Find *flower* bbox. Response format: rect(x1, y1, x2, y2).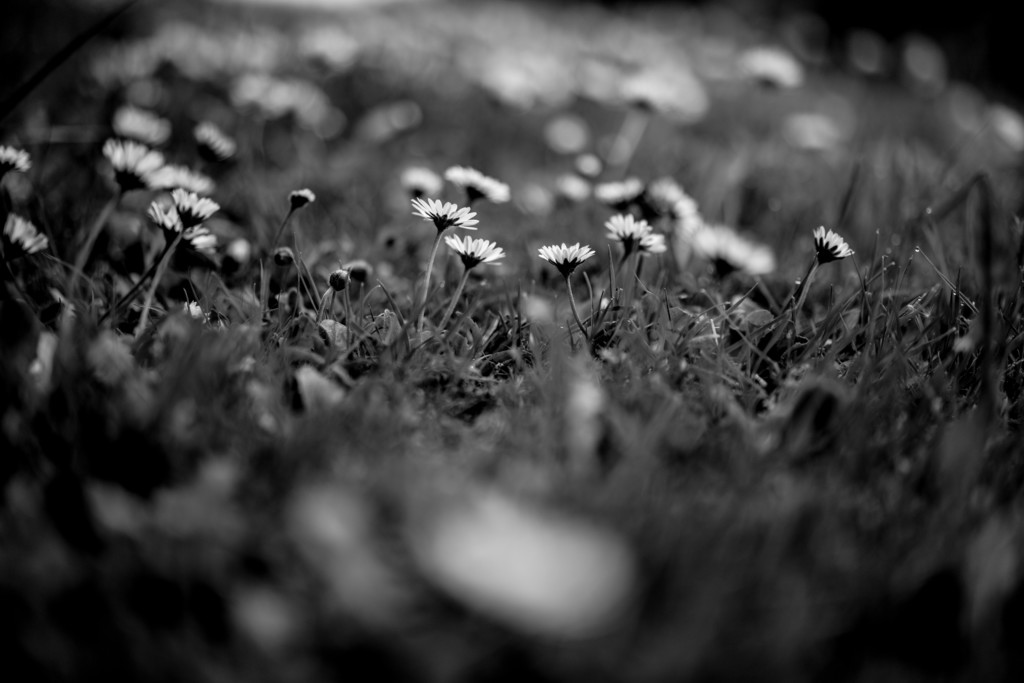
rect(610, 215, 661, 257).
